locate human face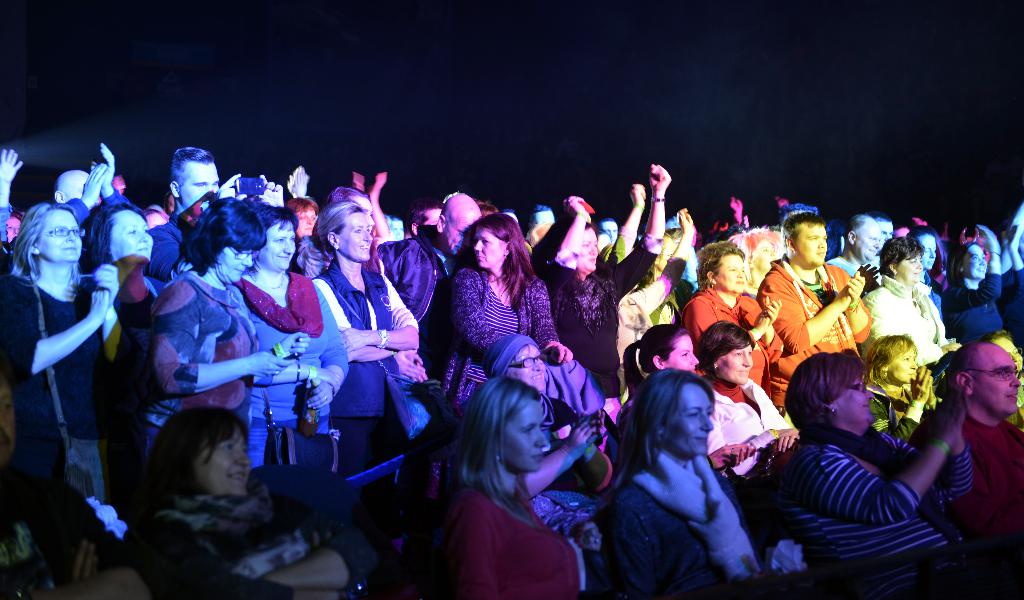
<box>471,229,510,272</box>
